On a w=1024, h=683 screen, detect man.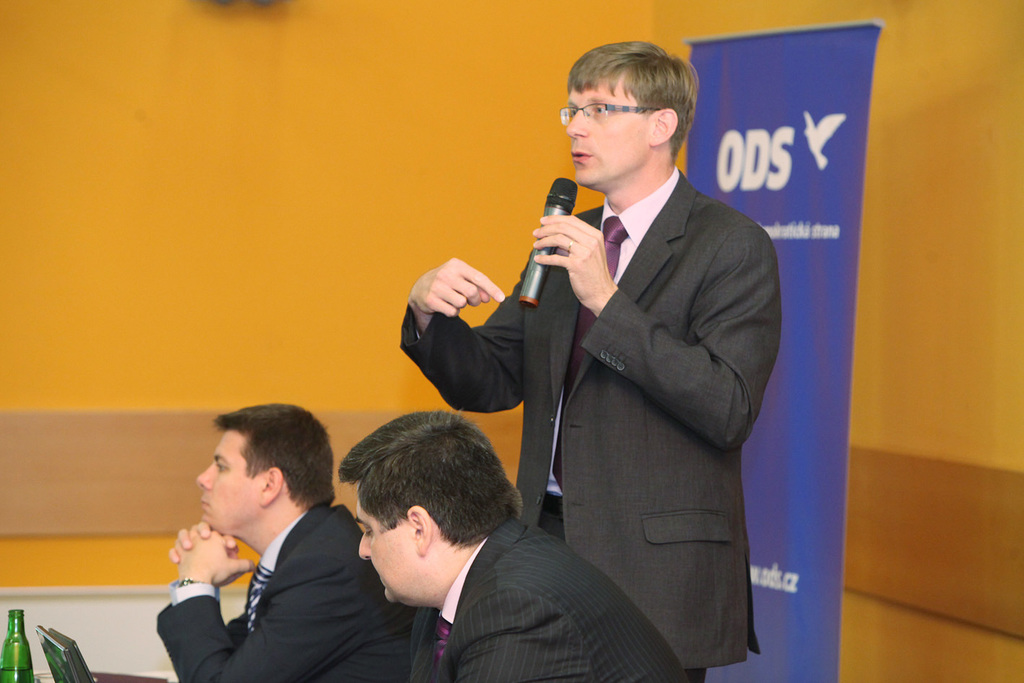
rect(394, 38, 781, 682).
